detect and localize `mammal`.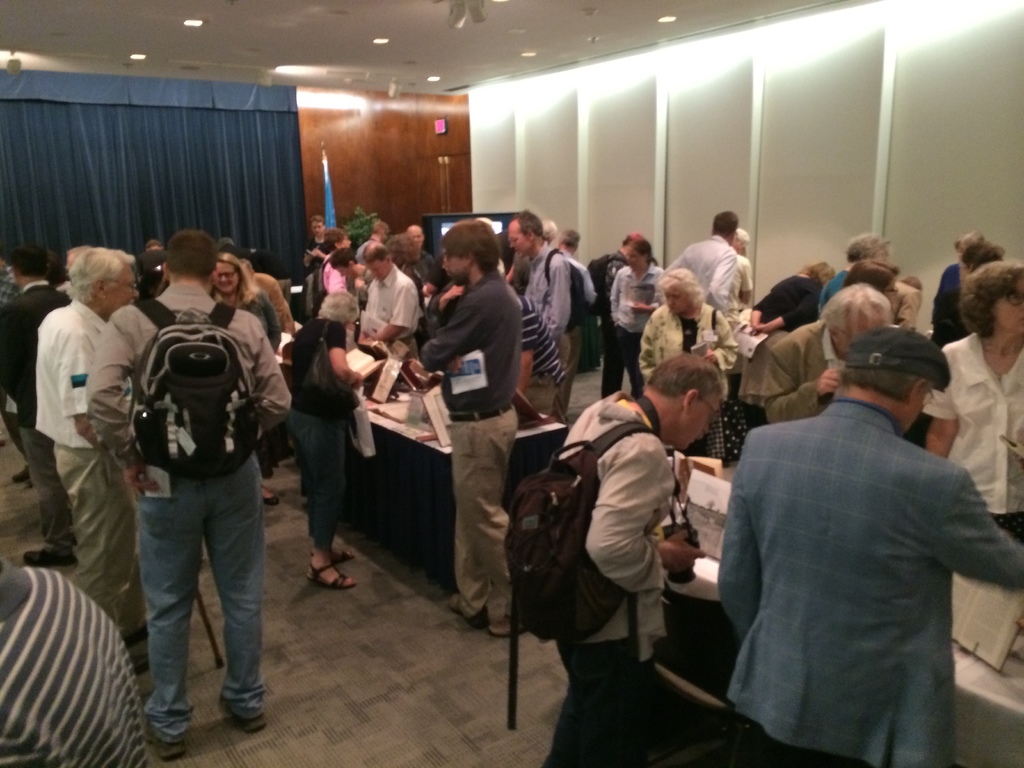
Localized at (755,257,837,331).
